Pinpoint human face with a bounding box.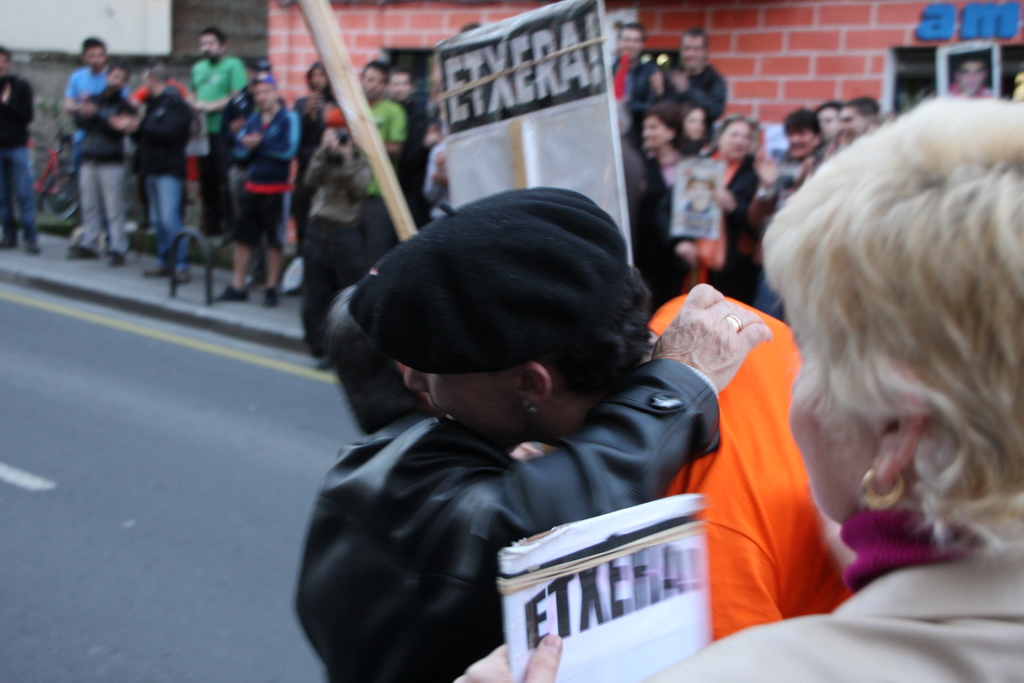
left=820, top=108, right=845, bottom=134.
